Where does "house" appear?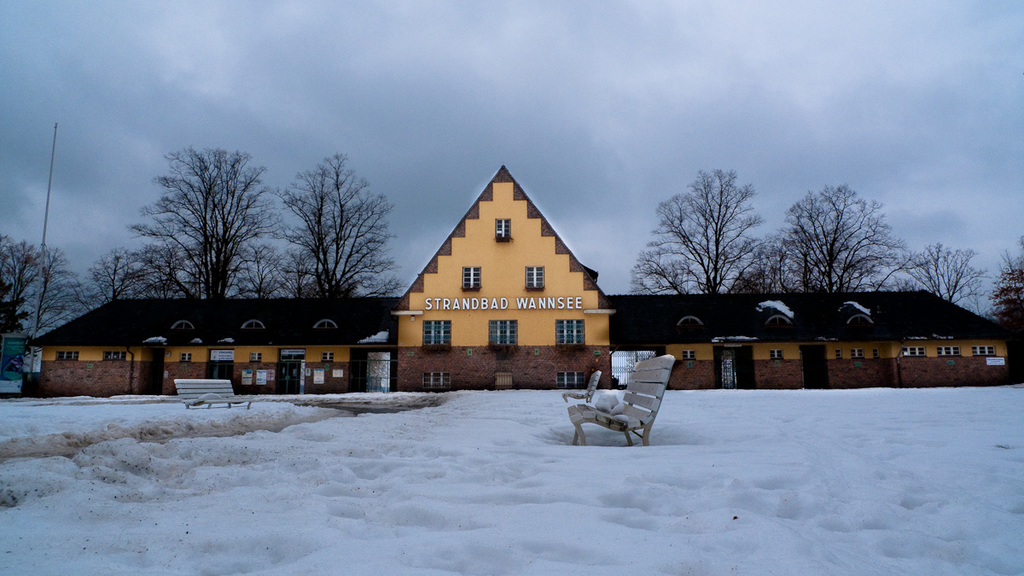
Appears at l=26, t=164, r=1009, b=393.
